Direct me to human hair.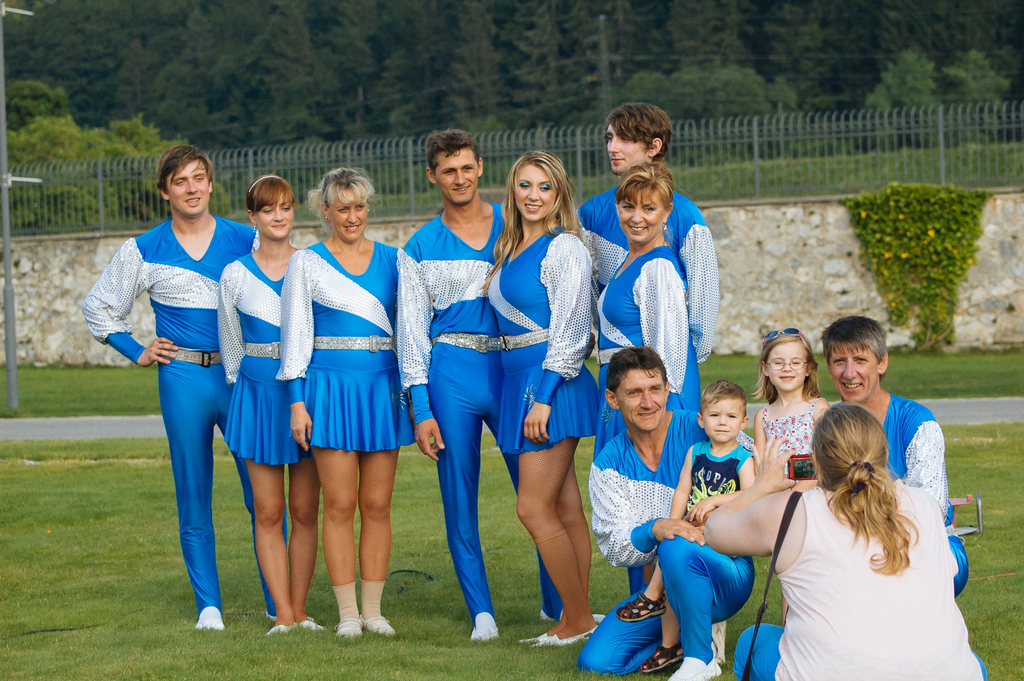
Direction: x1=820, y1=312, x2=887, y2=382.
